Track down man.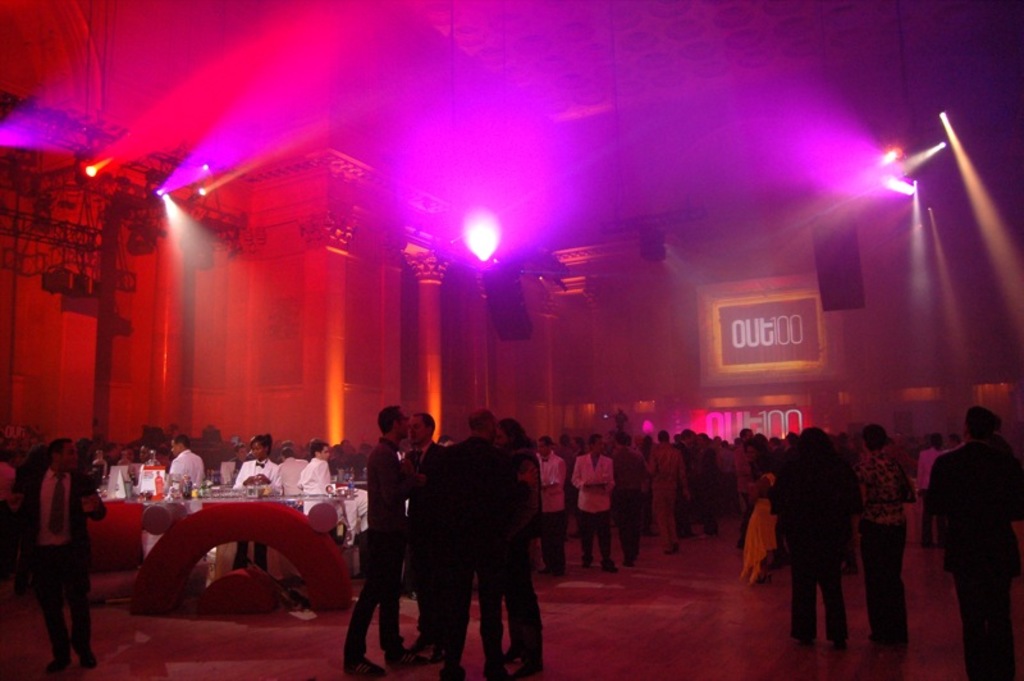
Tracked to l=404, t=411, r=448, b=667.
